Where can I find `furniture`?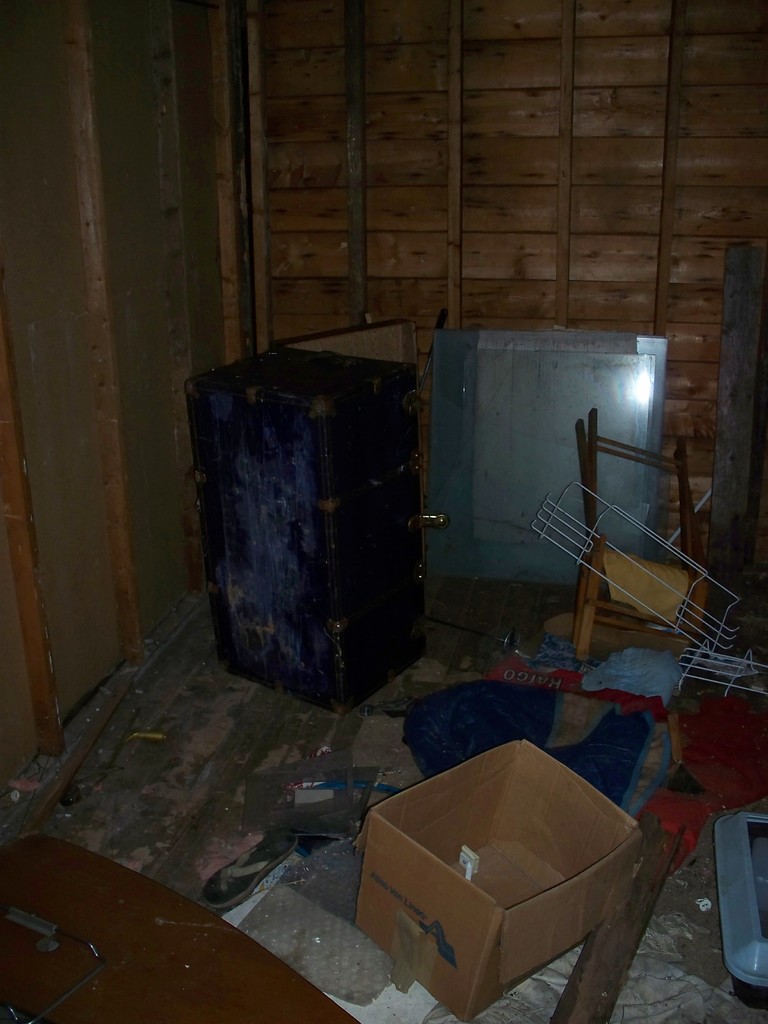
You can find it at bbox=[0, 833, 359, 1023].
